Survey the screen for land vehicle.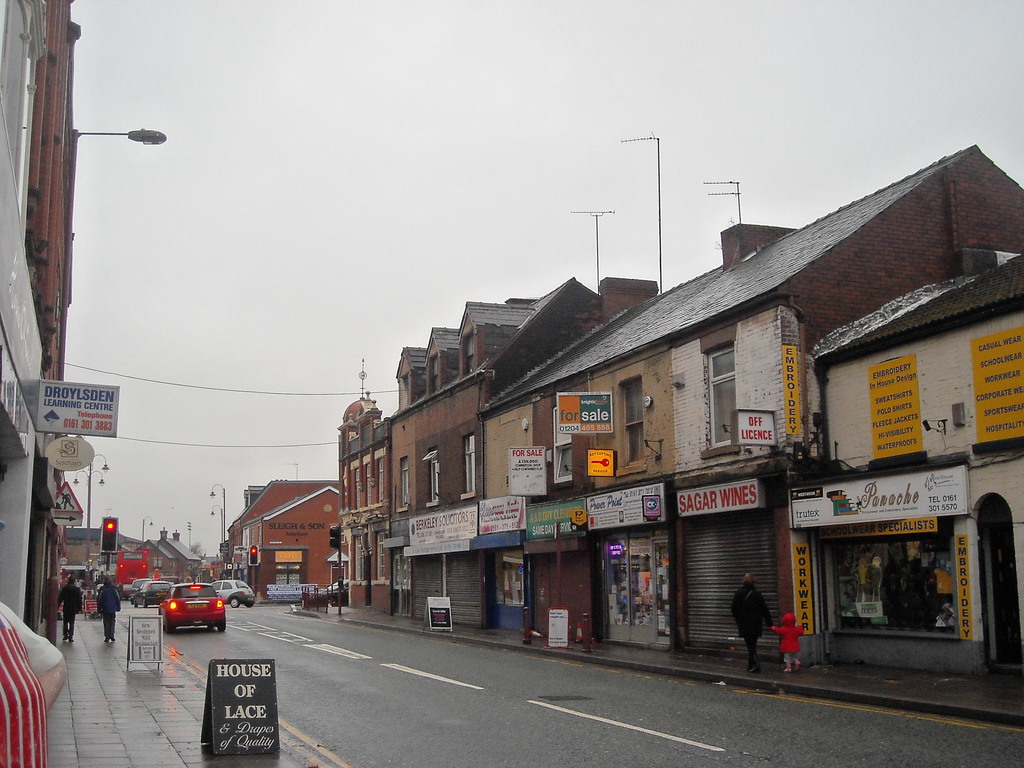
Survey found: [212,574,257,611].
